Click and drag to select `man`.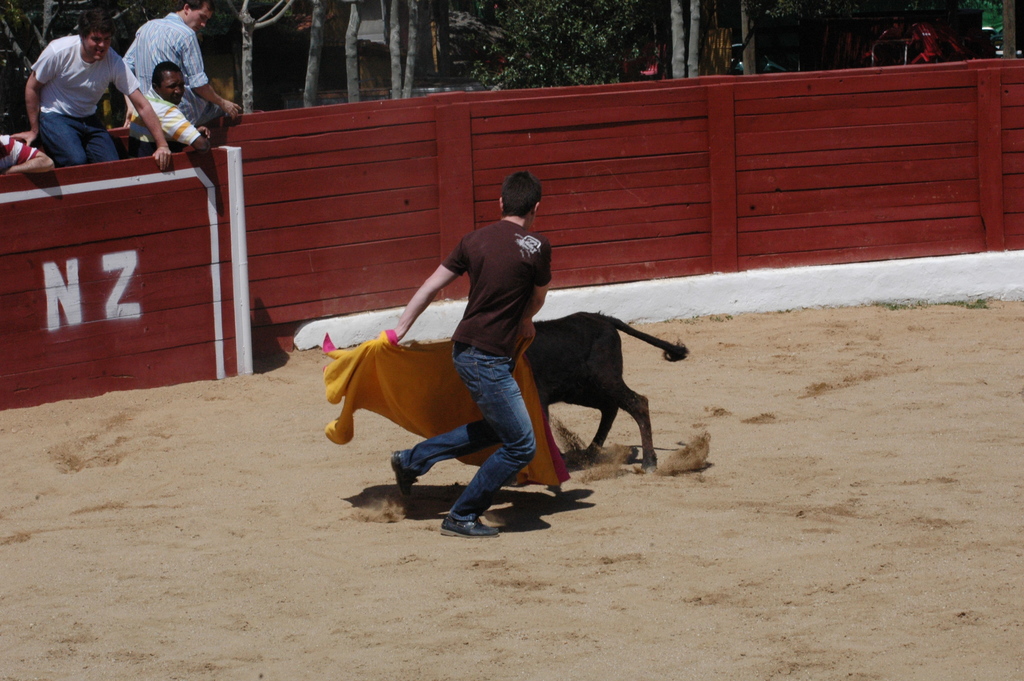
Selection: pyautogui.locateOnScreen(13, 1, 173, 167).
